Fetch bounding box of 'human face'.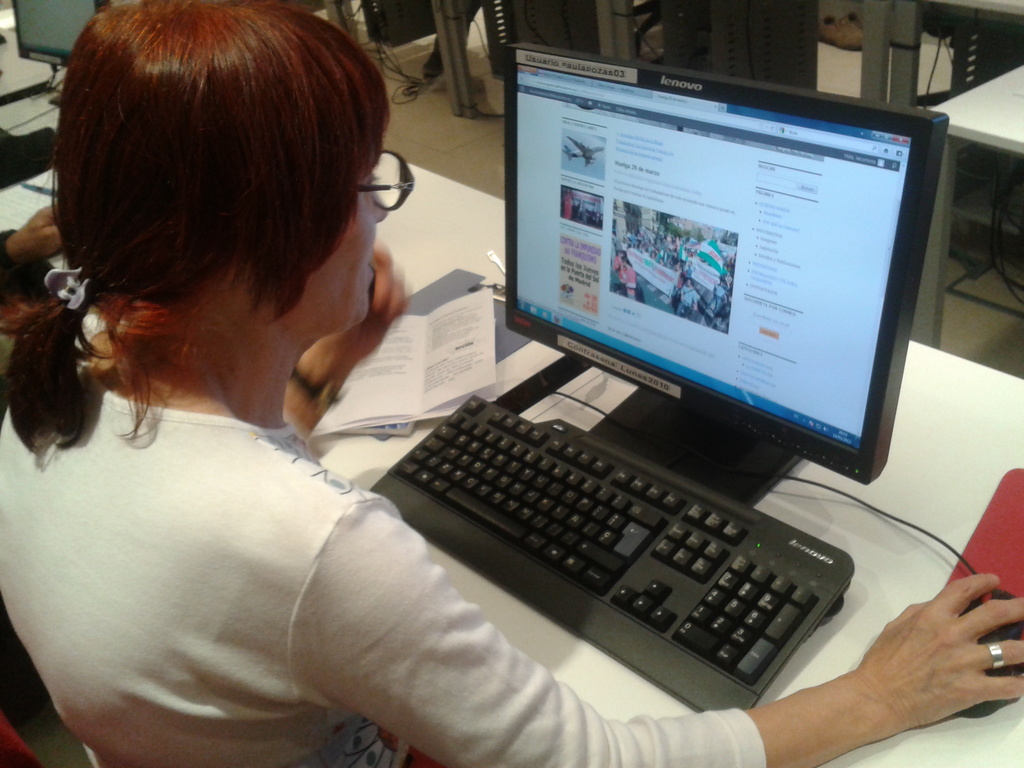
Bbox: (310, 170, 389, 348).
